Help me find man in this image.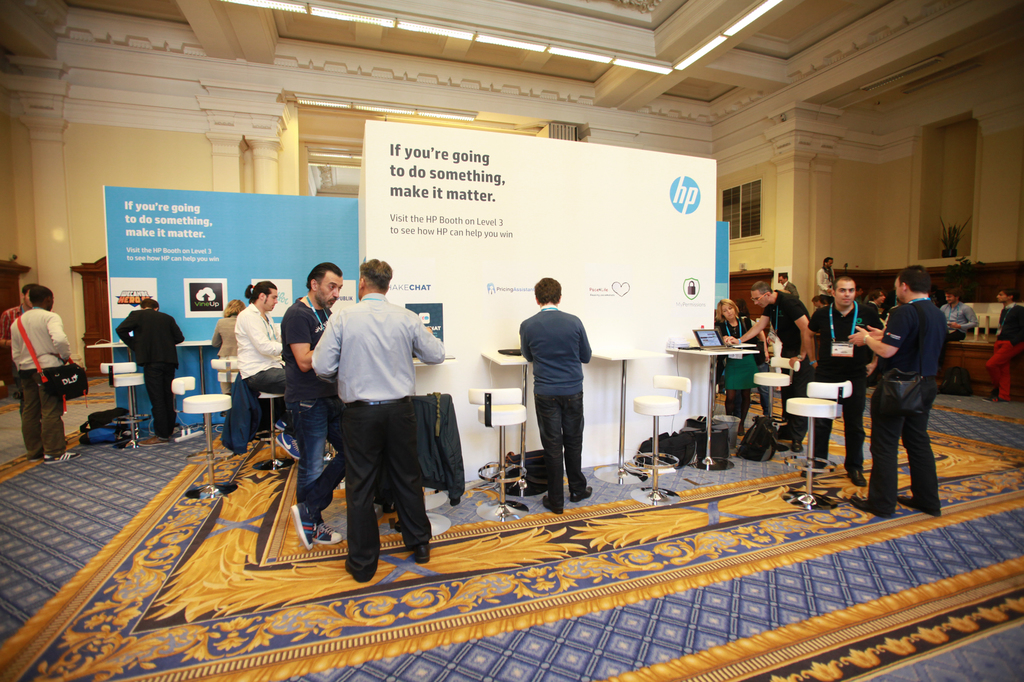
Found it: region(816, 255, 836, 306).
